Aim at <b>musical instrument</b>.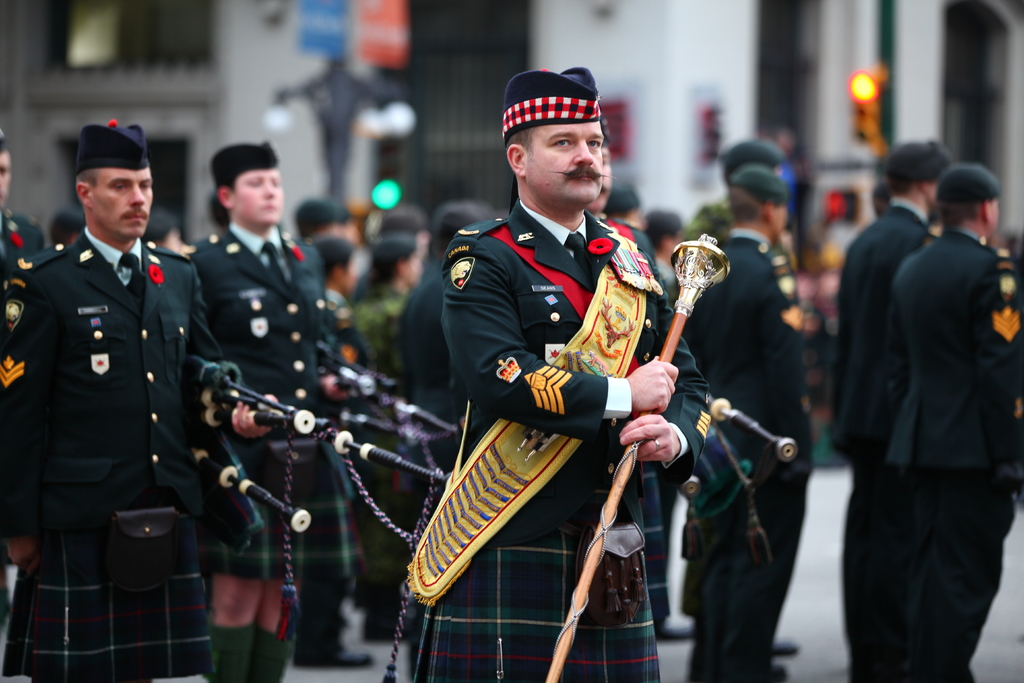
Aimed at (left=189, top=340, right=463, bottom=547).
